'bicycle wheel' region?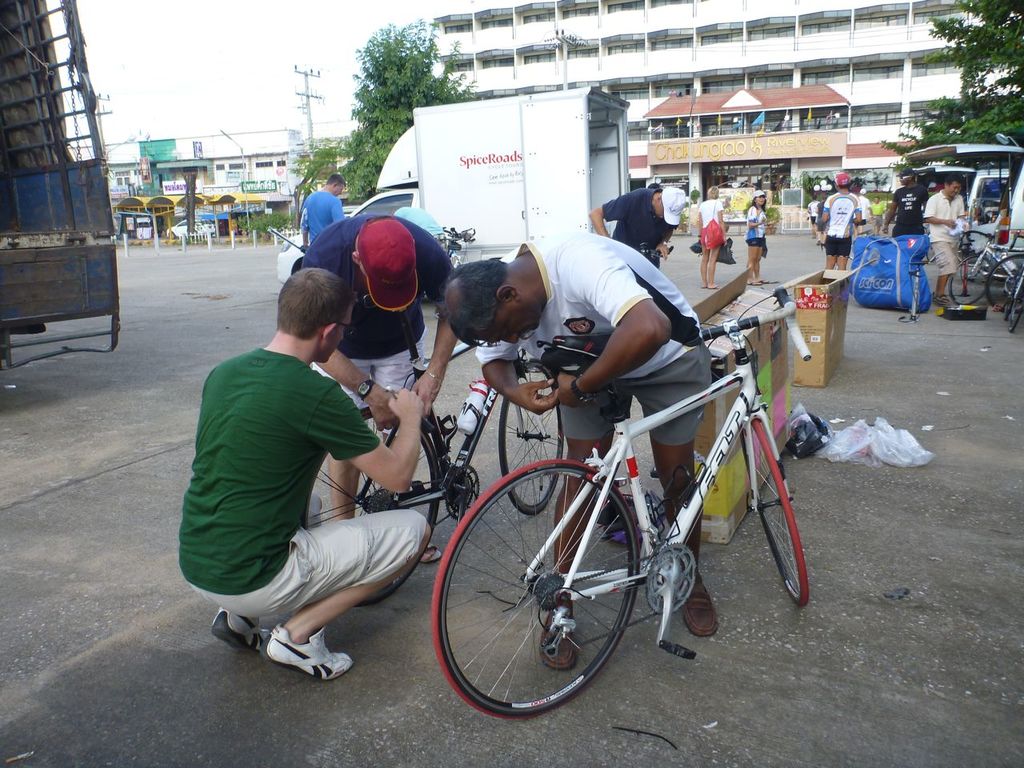
(x1=949, y1=256, x2=991, y2=304)
